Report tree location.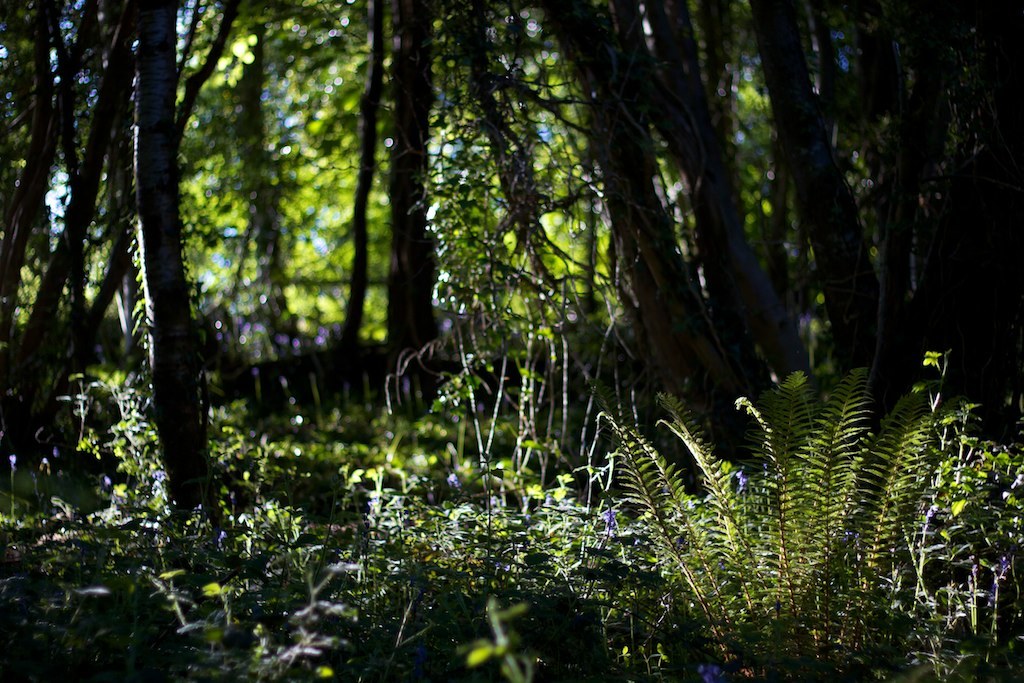
Report: [441,0,817,435].
